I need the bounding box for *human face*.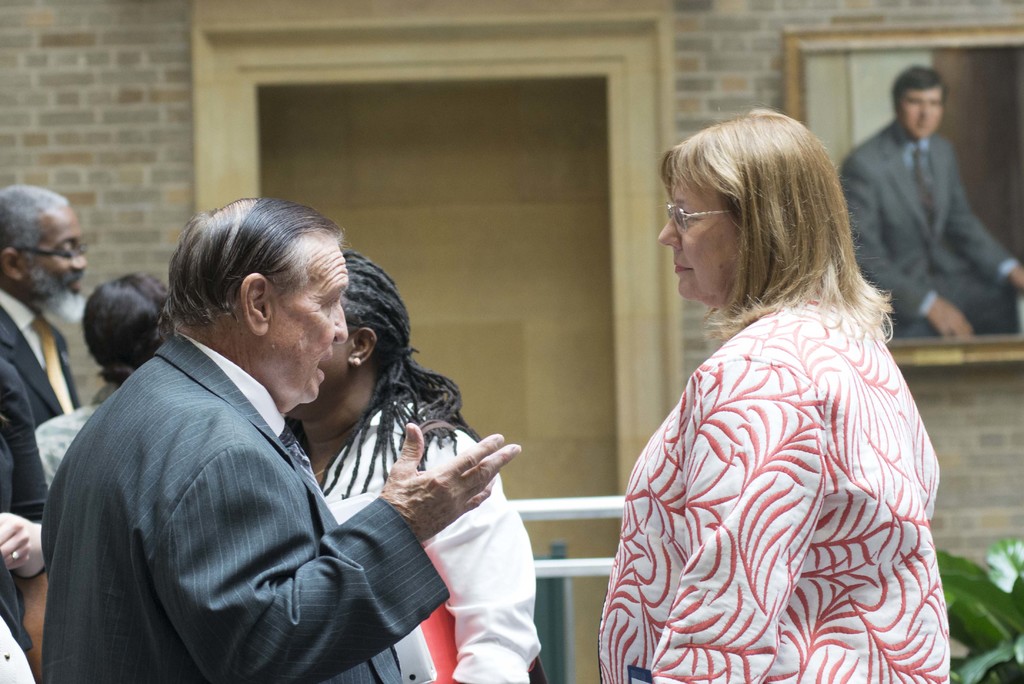
Here it is: [657,181,738,295].
